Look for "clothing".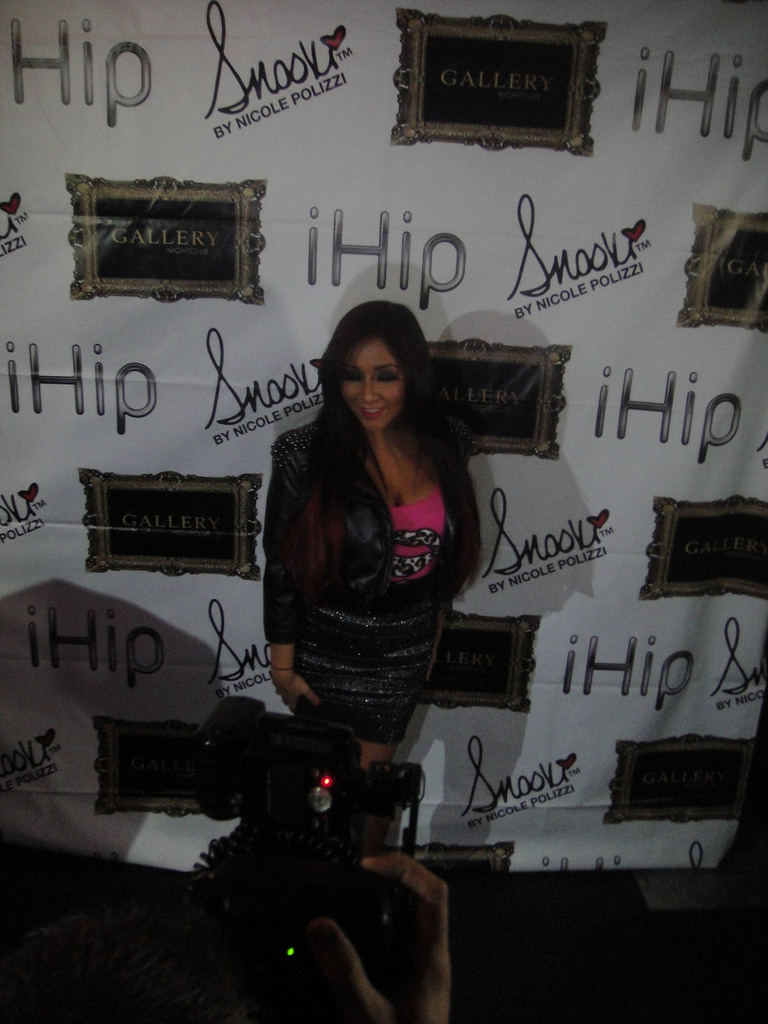
Found: <box>234,367,519,740</box>.
